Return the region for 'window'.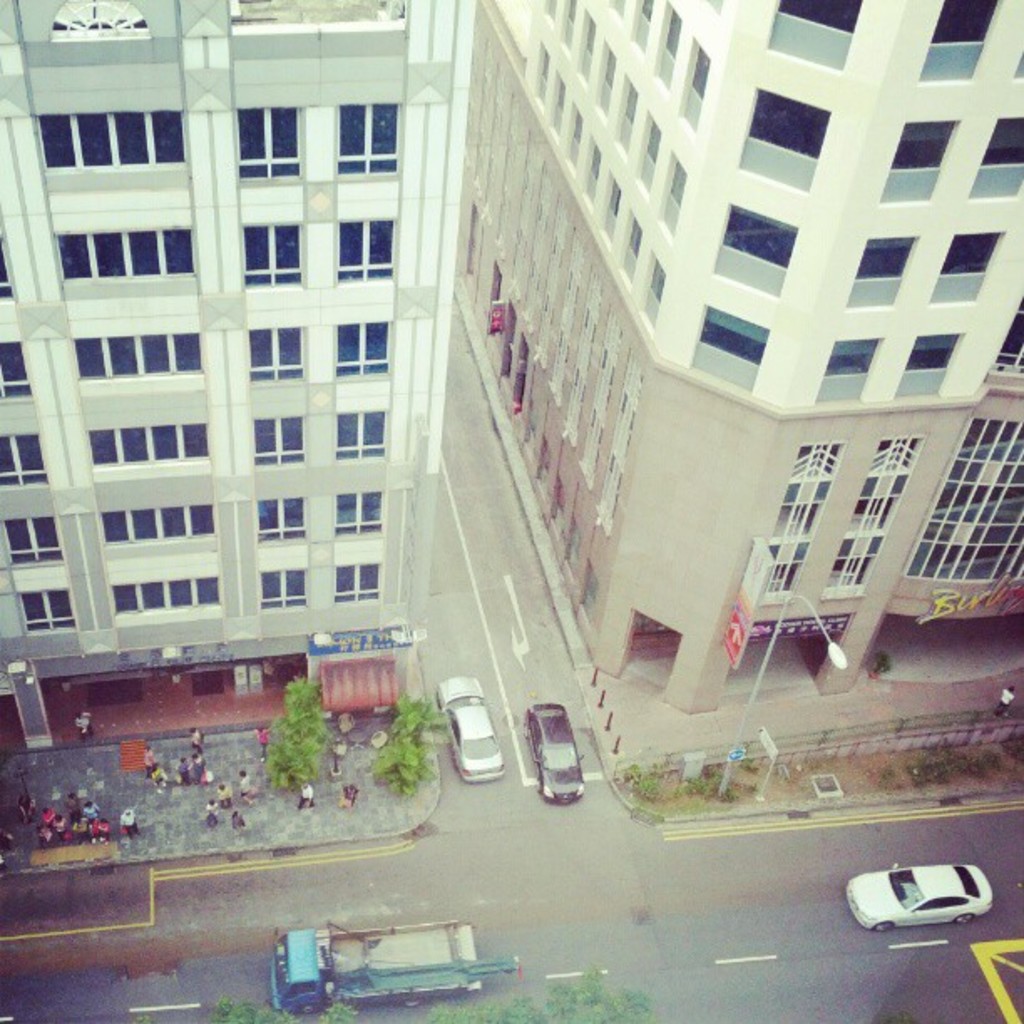
Rect(335, 223, 392, 284).
